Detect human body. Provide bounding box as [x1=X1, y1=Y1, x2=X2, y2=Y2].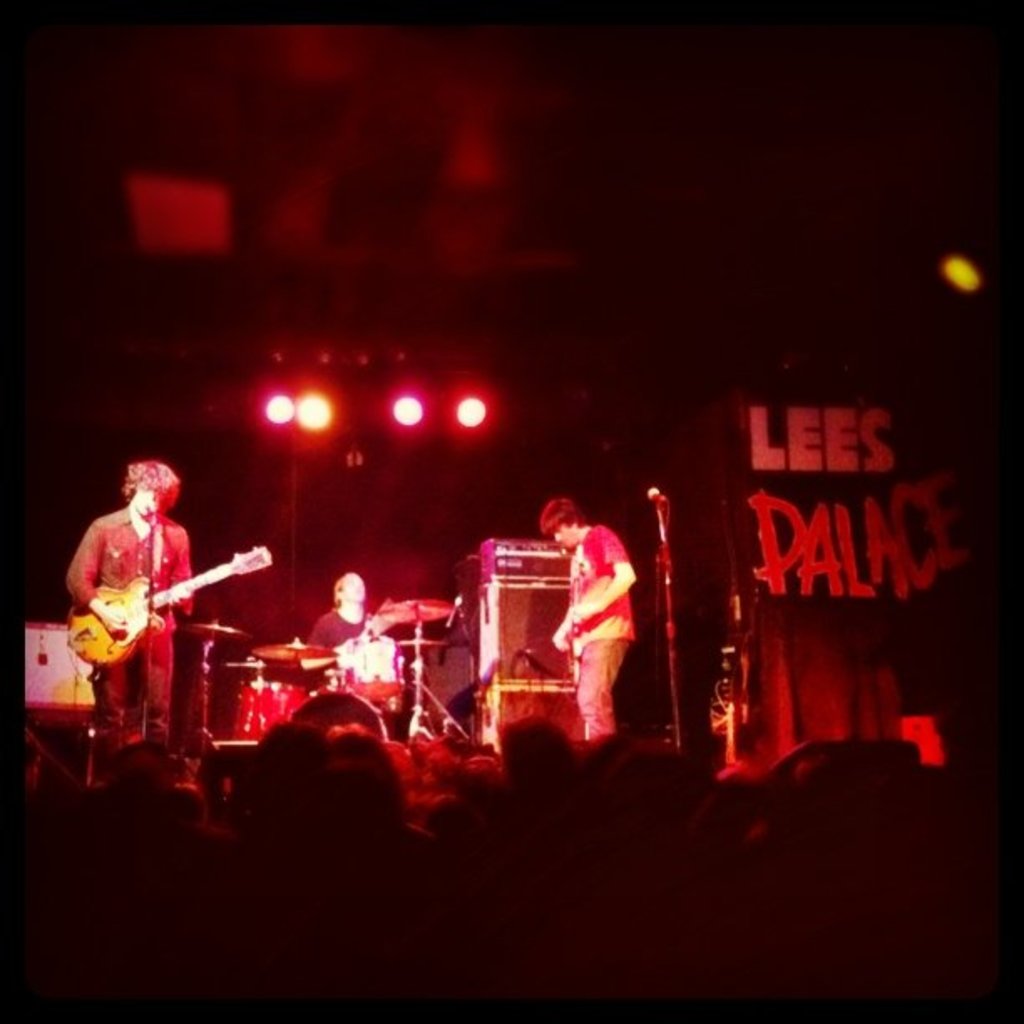
[x1=60, y1=457, x2=199, y2=791].
